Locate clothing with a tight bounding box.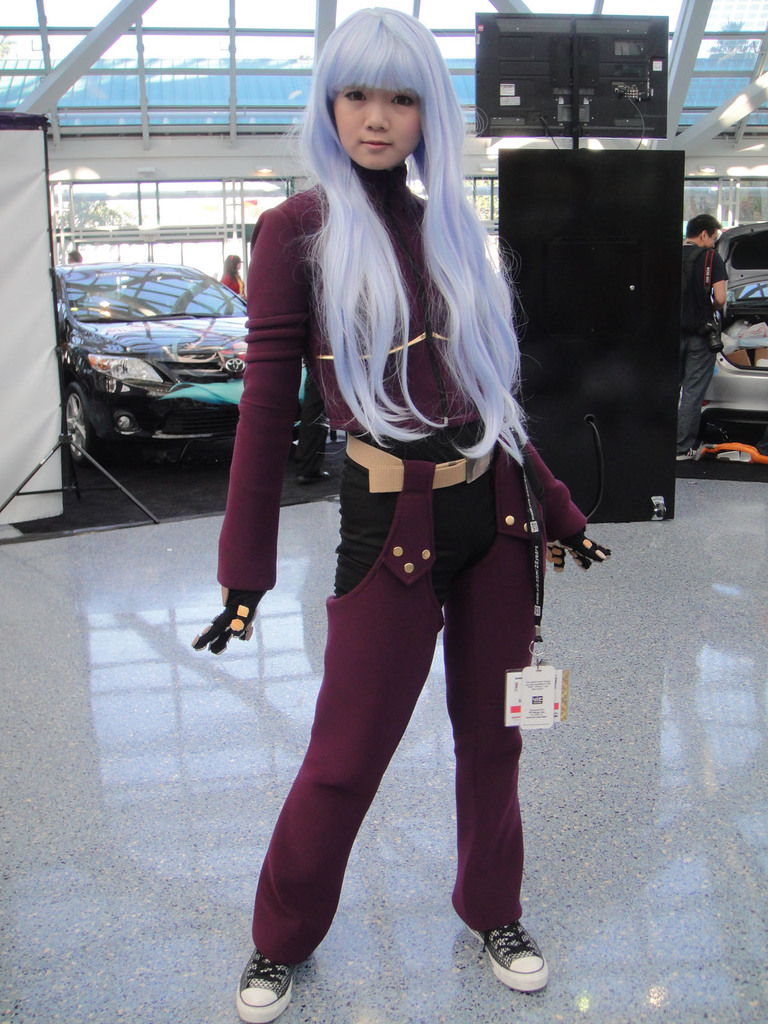
[x1=231, y1=157, x2=572, y2=877].
